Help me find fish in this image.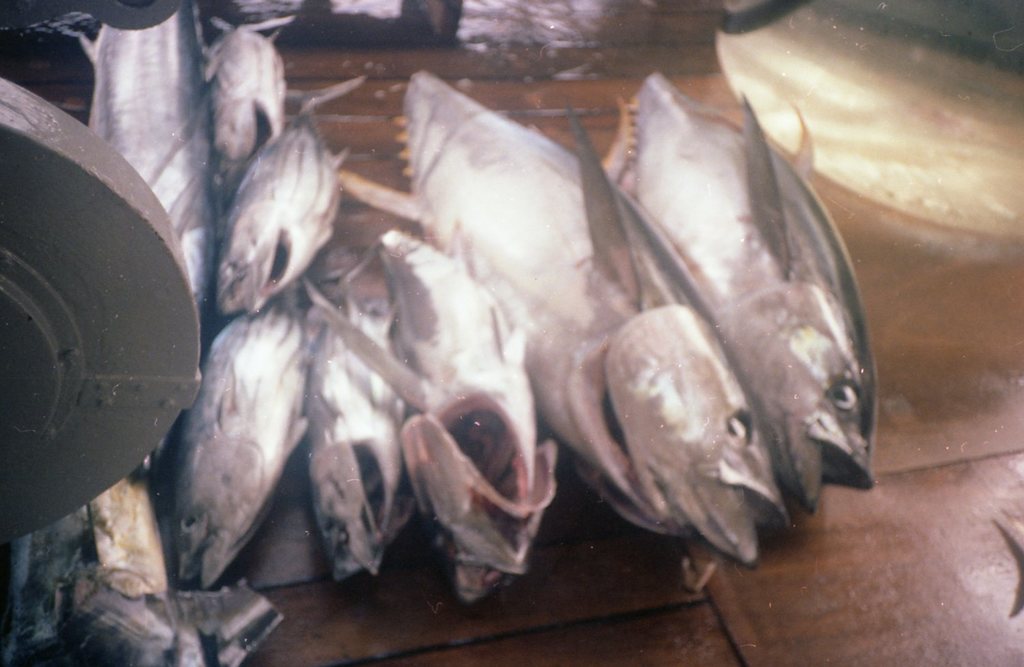
Found it: <bbox>204, 115, 336, 322</bbox>.
